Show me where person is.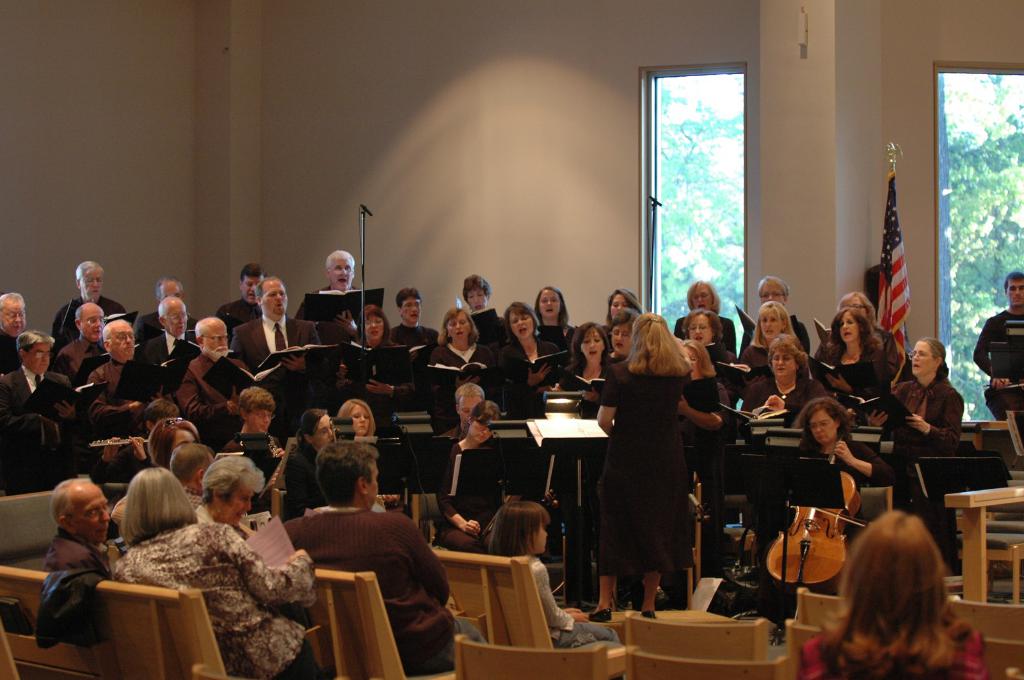
person is at (602,286,637,347).
